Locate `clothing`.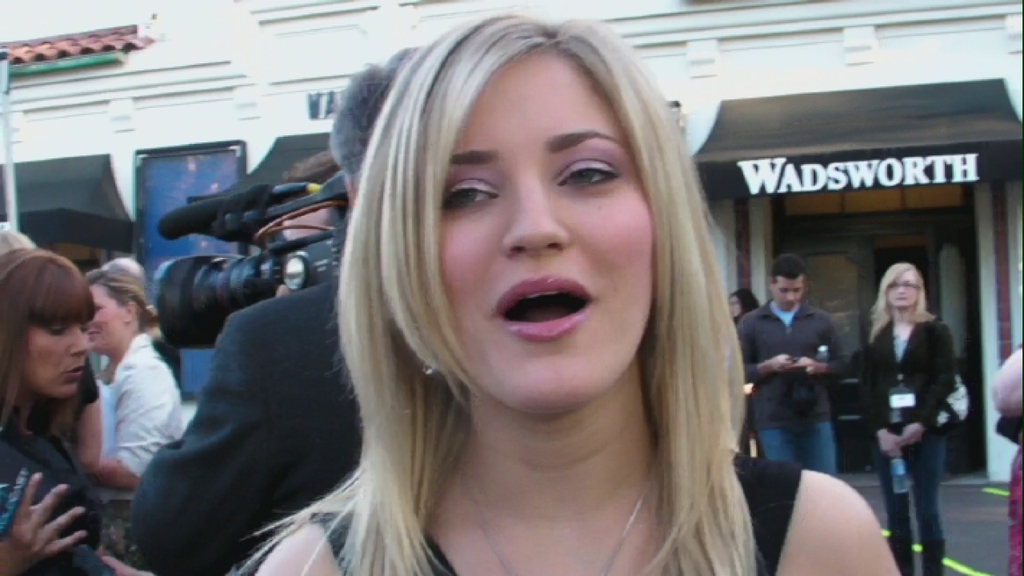
Bounding box: x1=729 y1=296 x2=858 y2=489.
